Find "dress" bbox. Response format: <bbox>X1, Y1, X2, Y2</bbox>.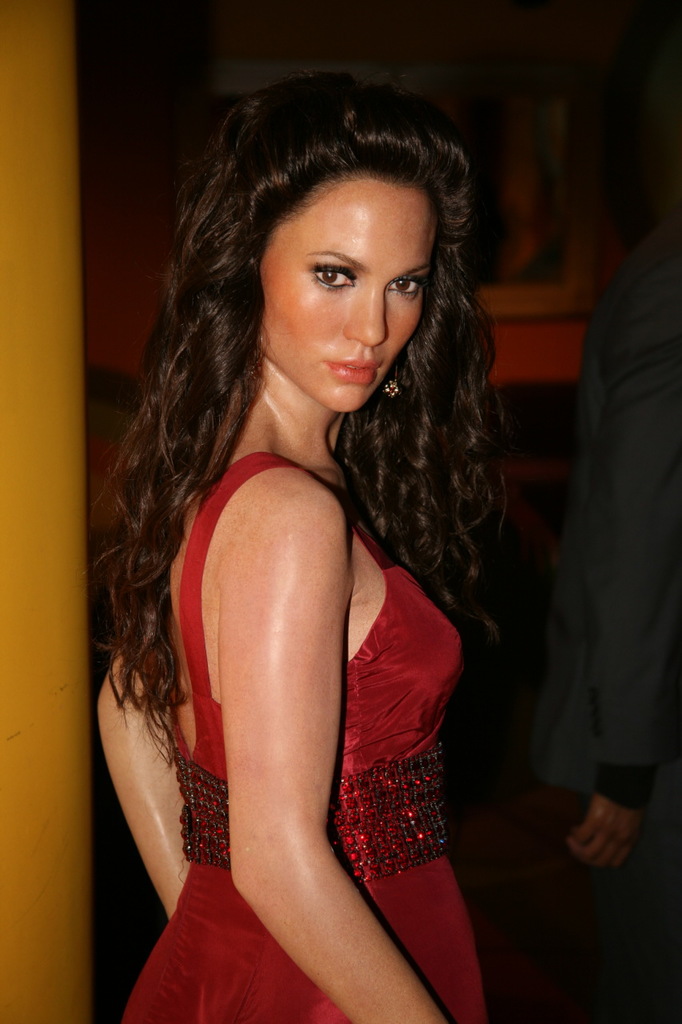
<bbox>118, 444, 491, 1023</bbox>.
